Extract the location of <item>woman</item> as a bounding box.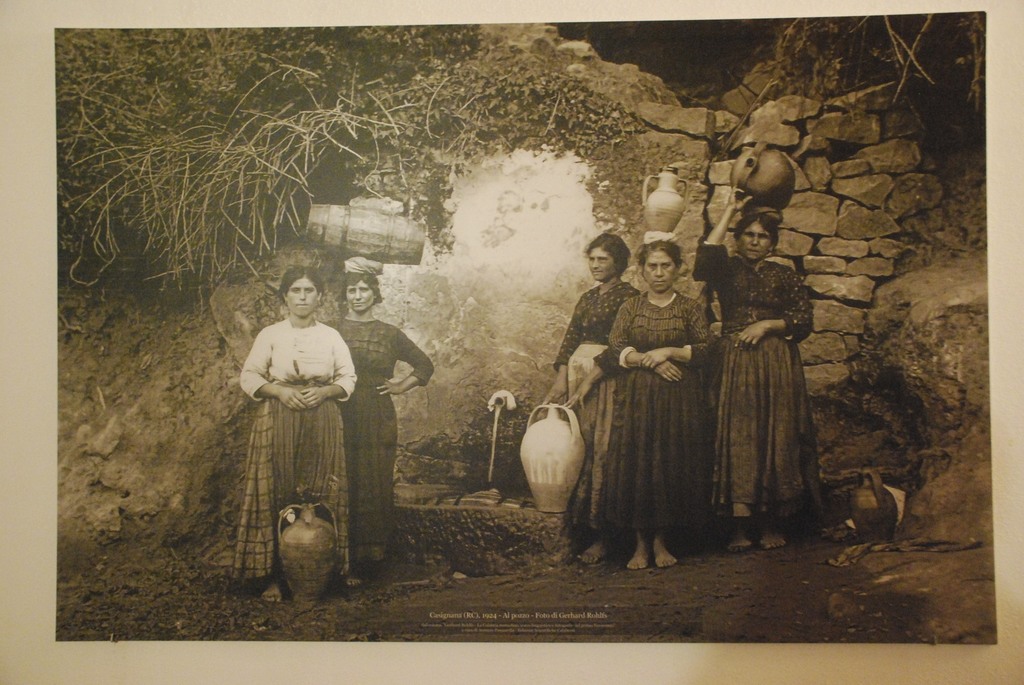
bbox(607, 240, 707, 569).
